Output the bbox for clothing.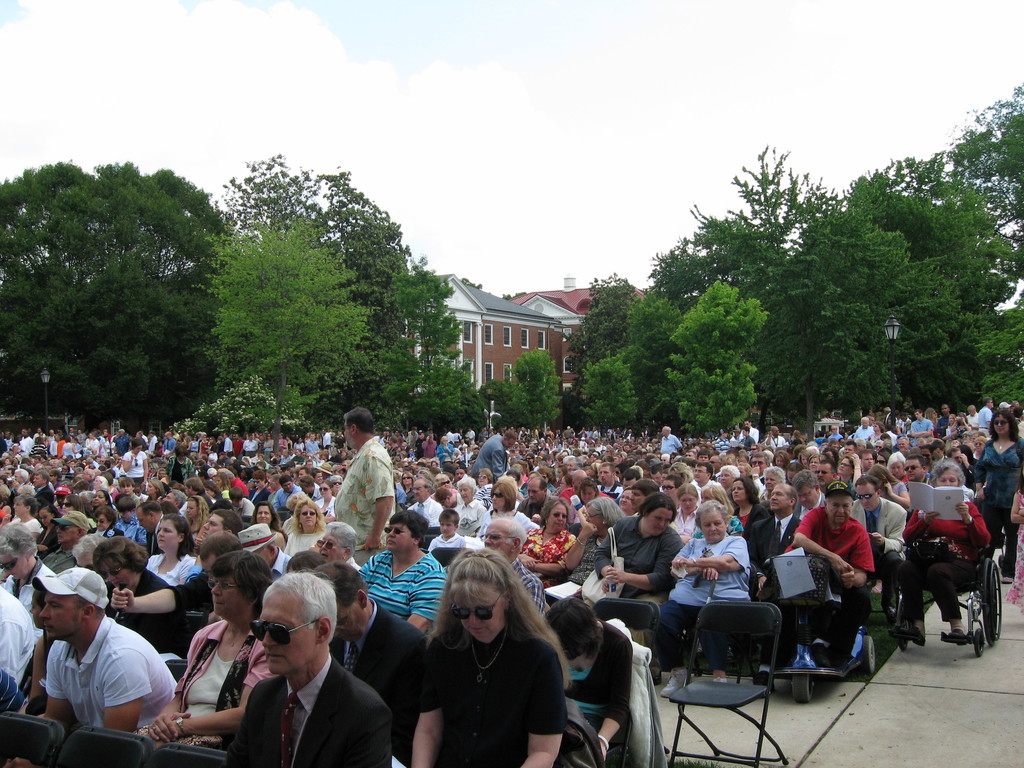
bbox=(86, 527, 126, 539).
